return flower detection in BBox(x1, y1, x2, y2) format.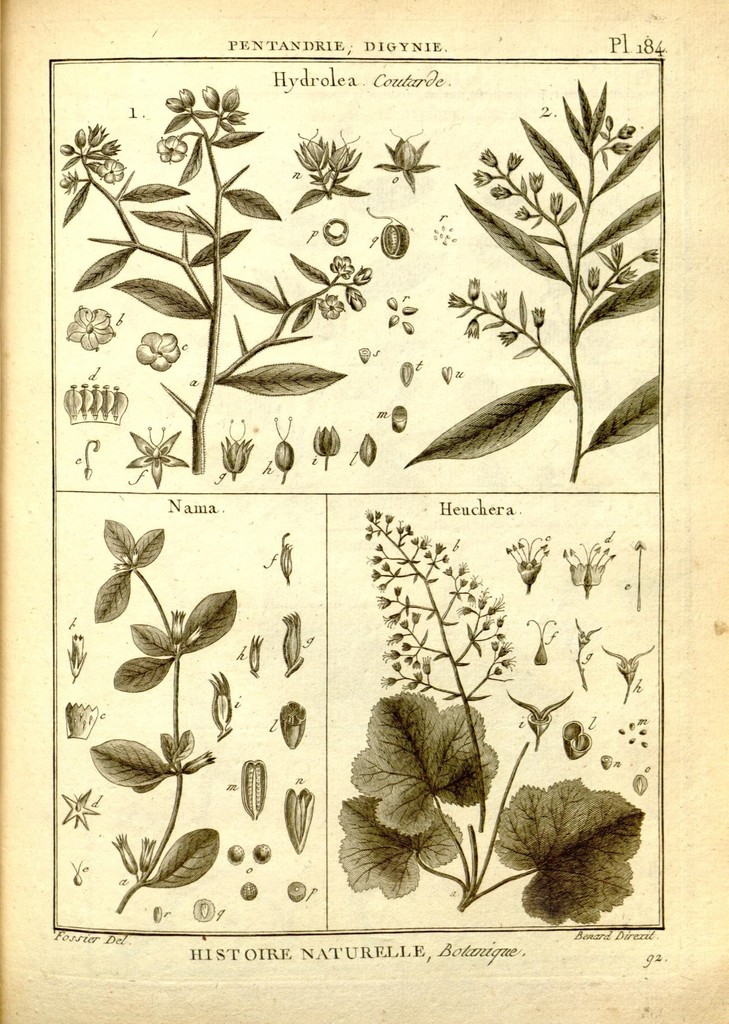
BBox(242, 756, 268, 819).
